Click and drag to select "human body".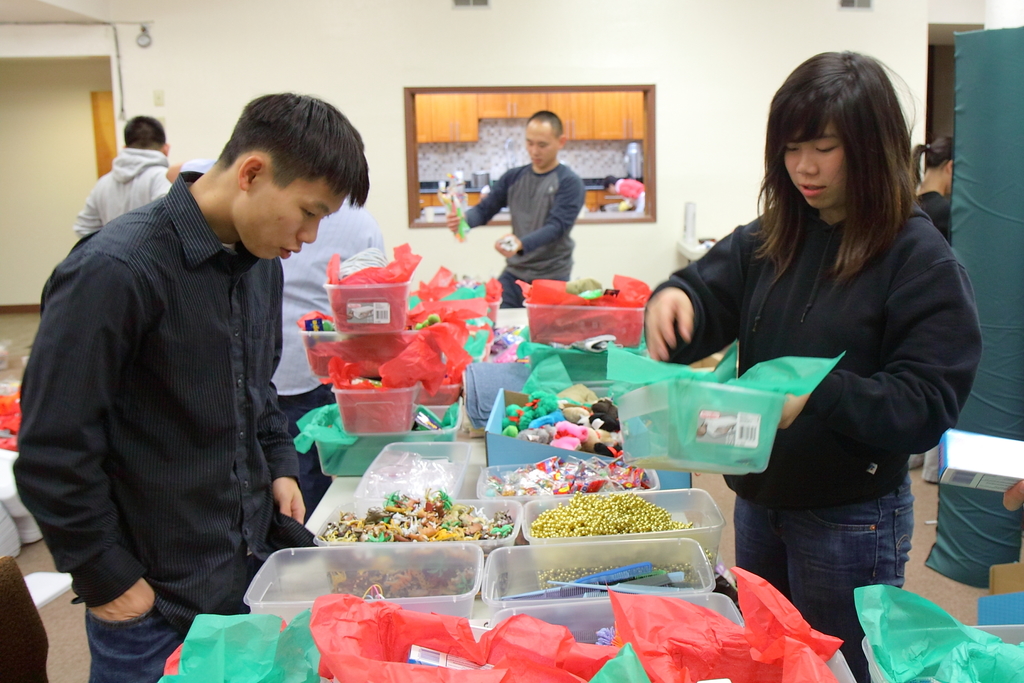
Selection: (641, 210, 995, 682).
